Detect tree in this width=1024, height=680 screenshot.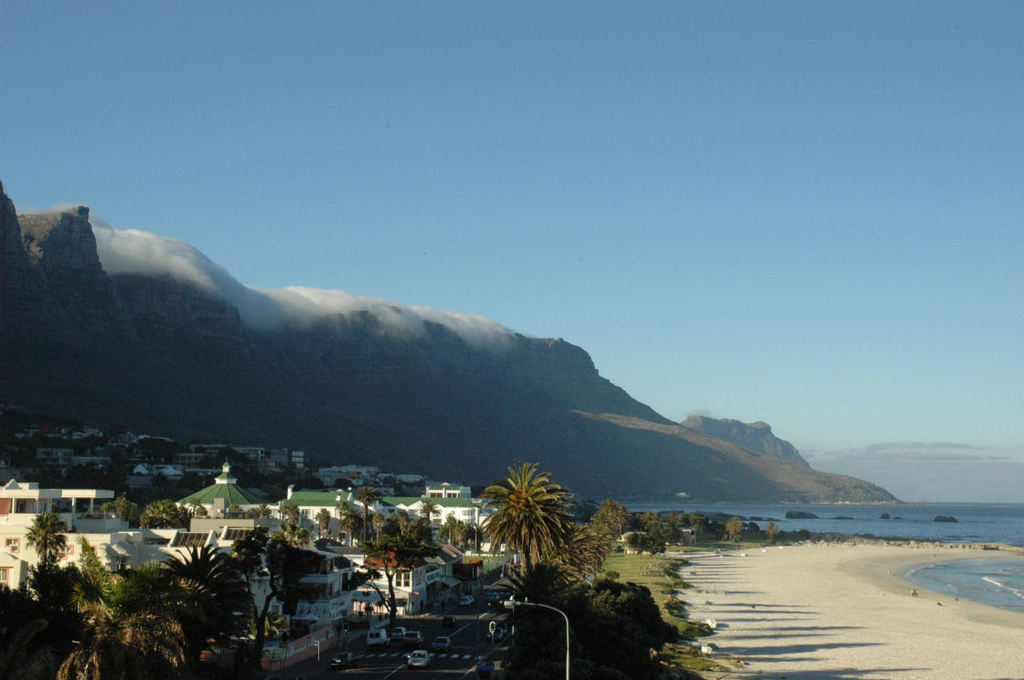
Detection: {"x1": 181, "y1": 494, "x2": 200, "y2": 516}.
